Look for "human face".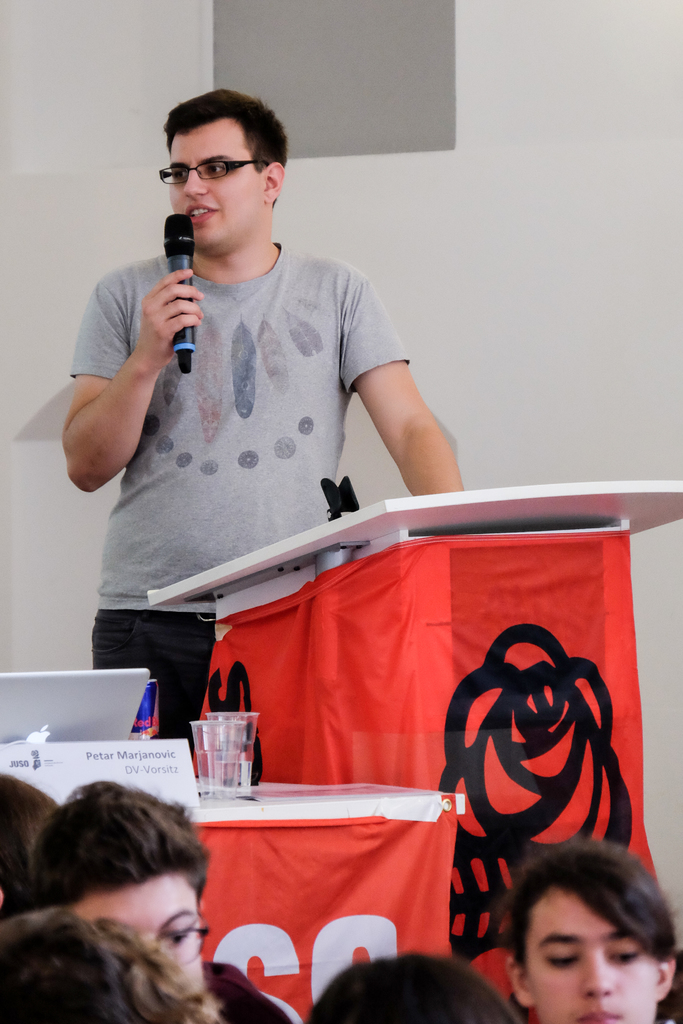
Found: box(520, 893, 659, 1023).
